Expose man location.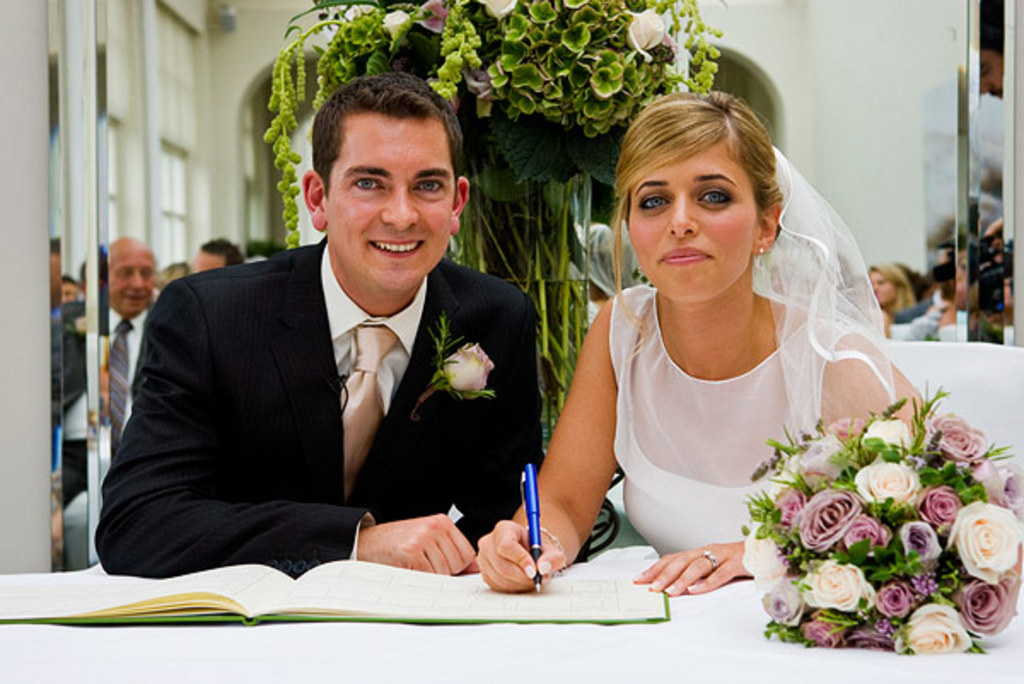
Exposed at 155,118,587,612.
